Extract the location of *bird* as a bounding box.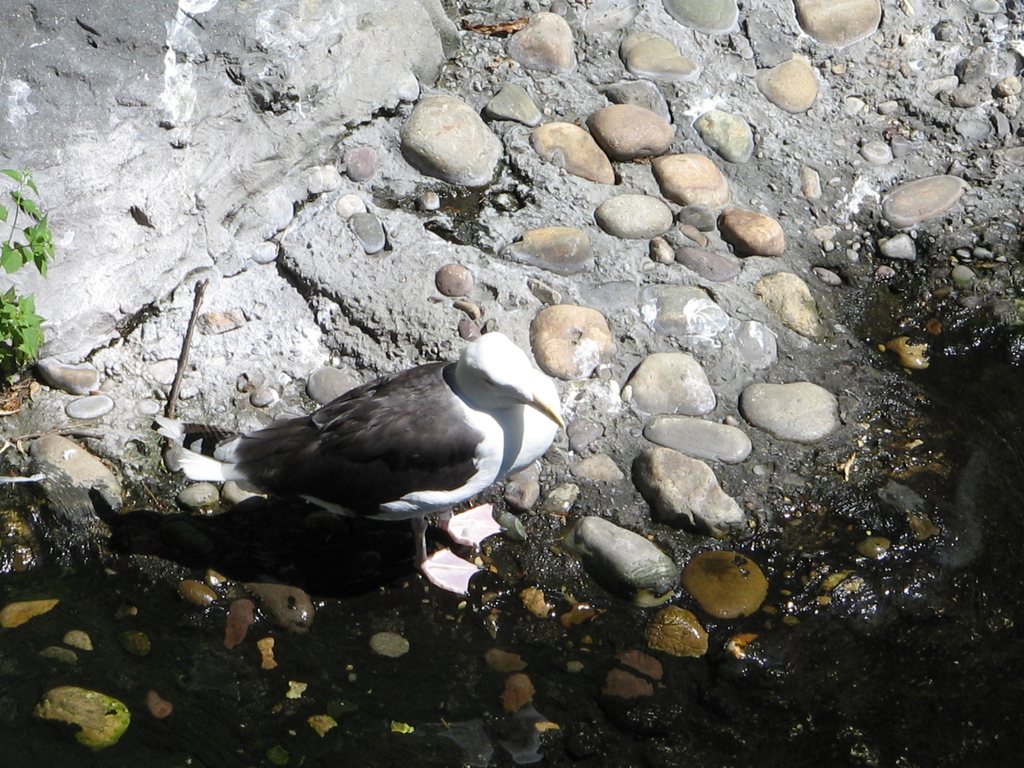
rect(158, 312, 586, 560).
